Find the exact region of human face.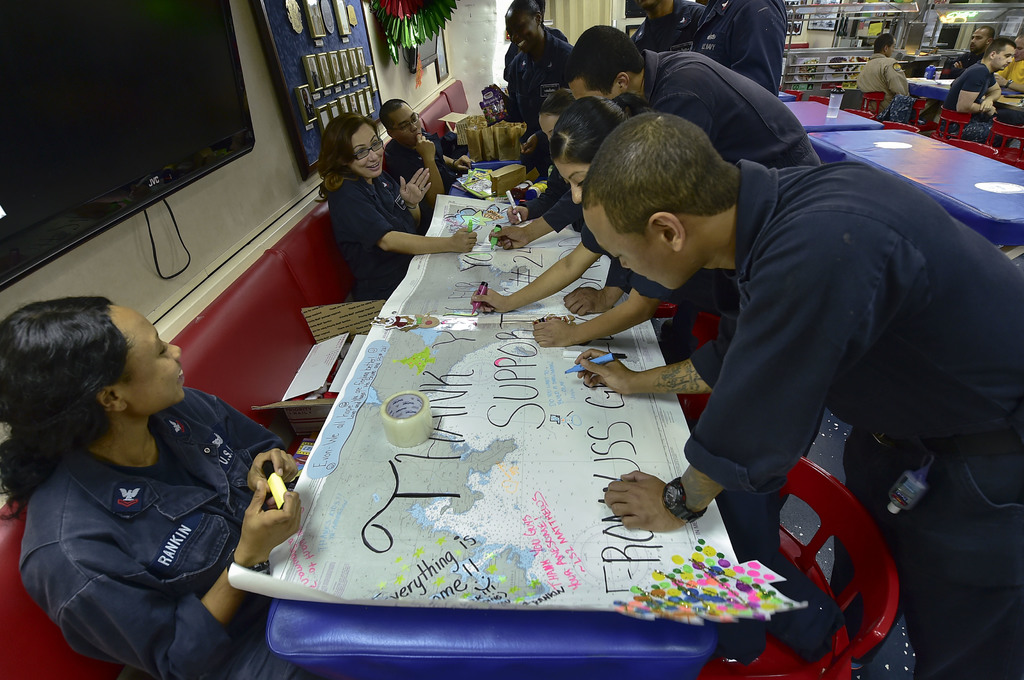
Exact region: <box>509,9,545,58</box>.
